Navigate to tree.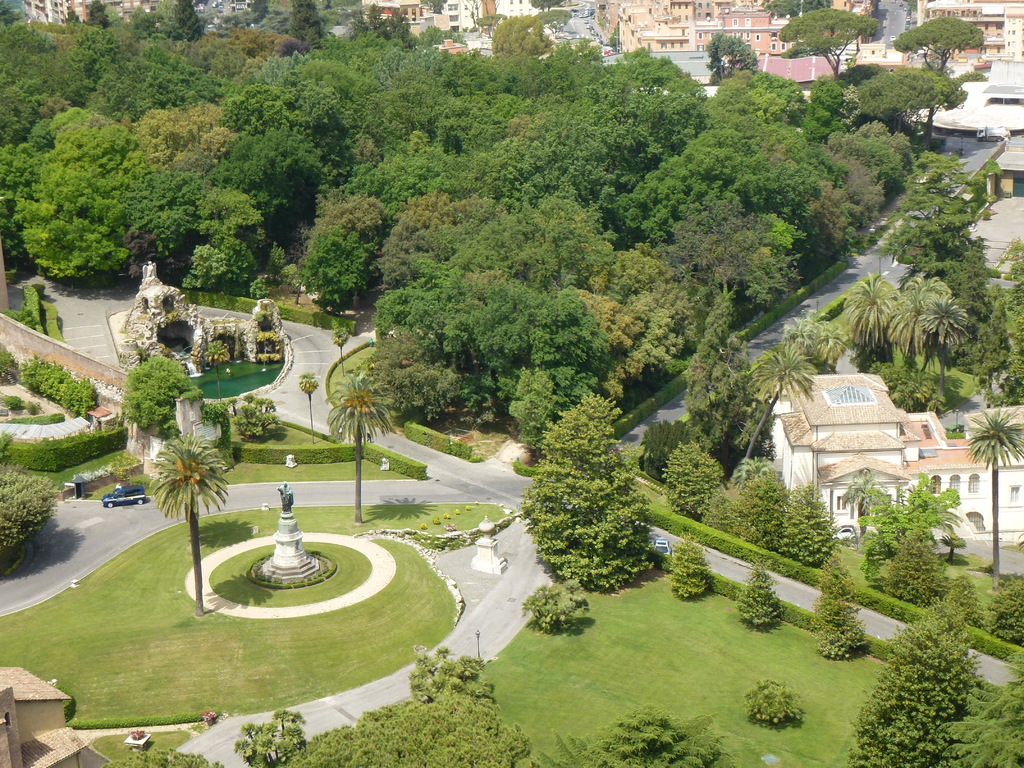
Navigation target: [804, 537, 870, 666].
